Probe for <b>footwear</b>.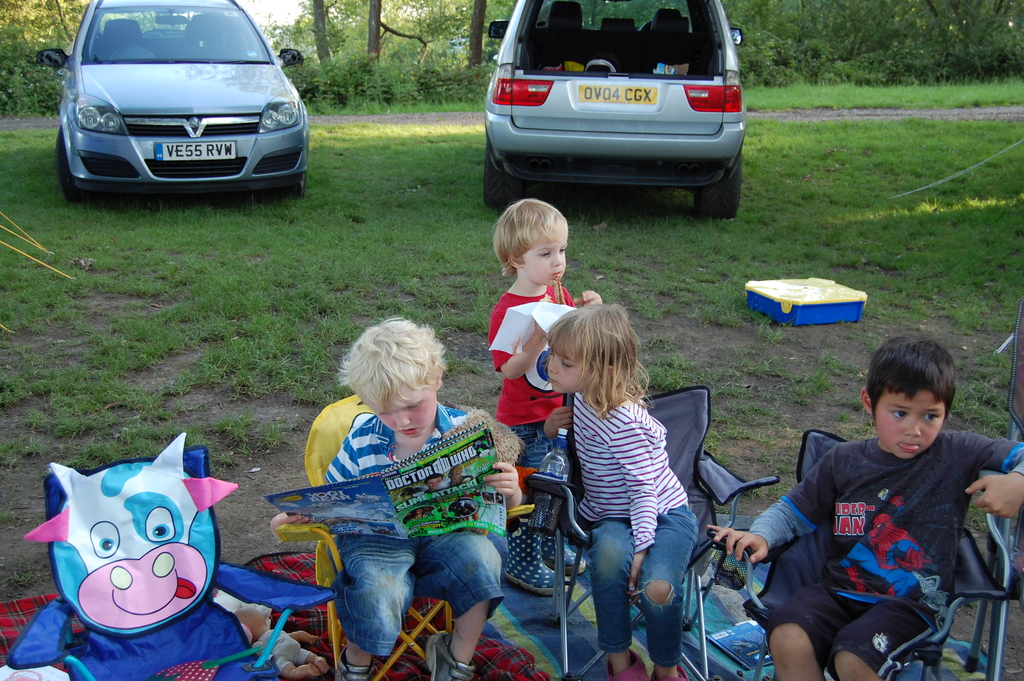
Probe result: 543:534:588:571.
